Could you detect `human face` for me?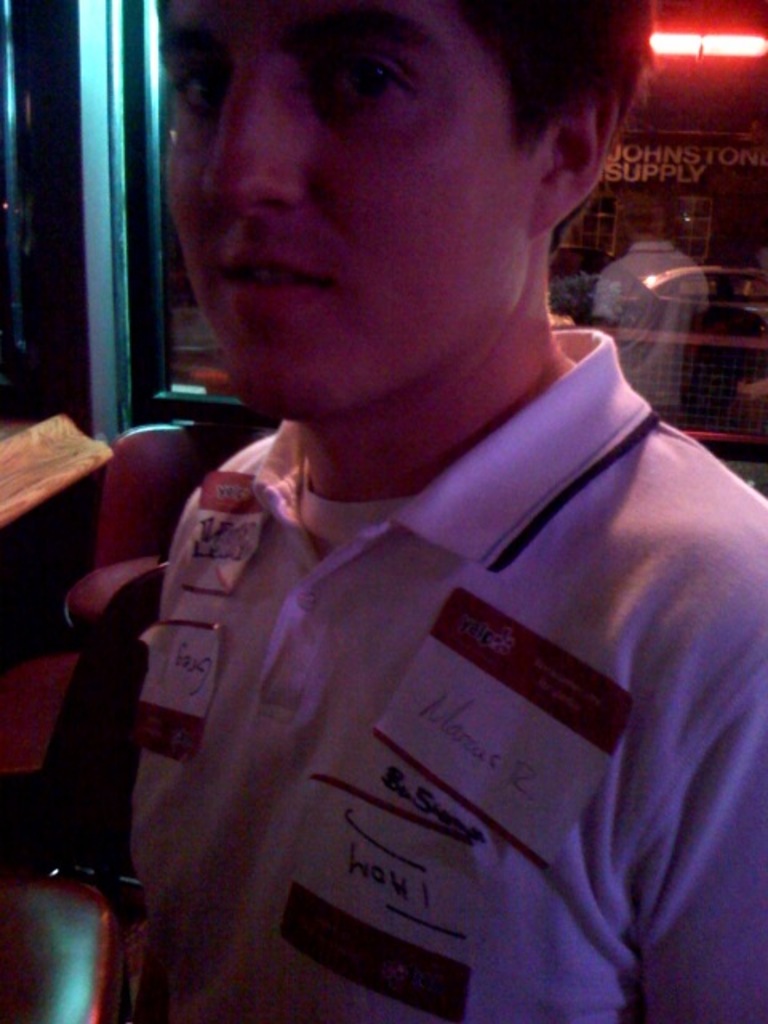
Detection result: rect(157, 0, 539, 418).
